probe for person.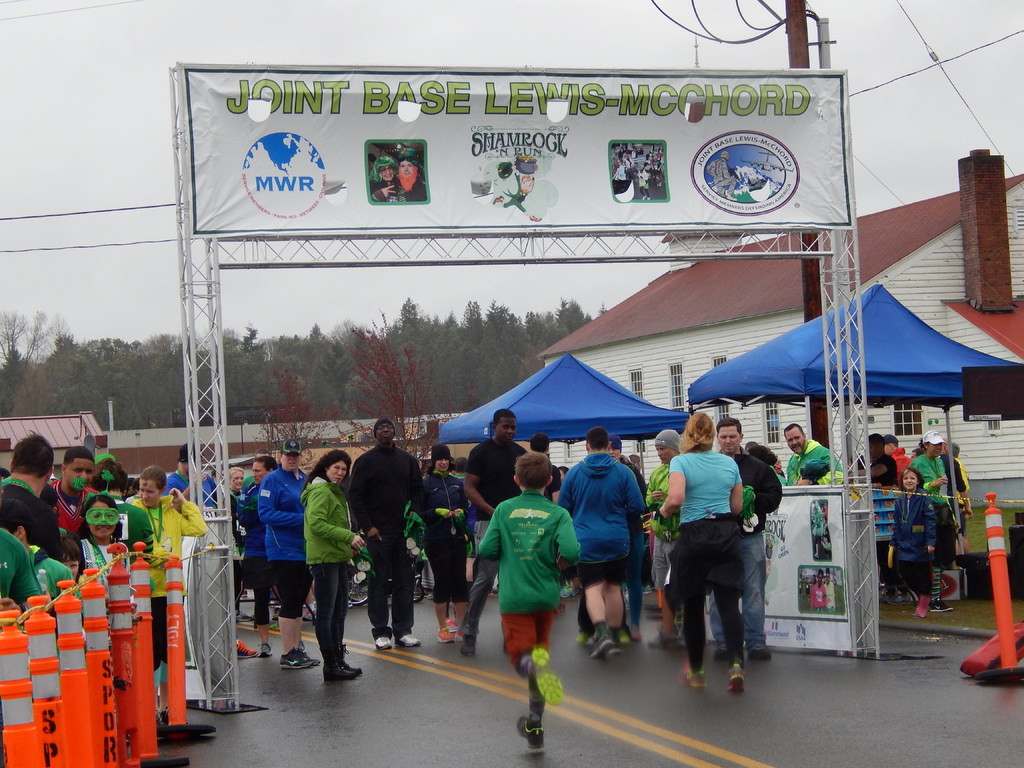
Probe result: Rect(38, 449, 100, 556).
